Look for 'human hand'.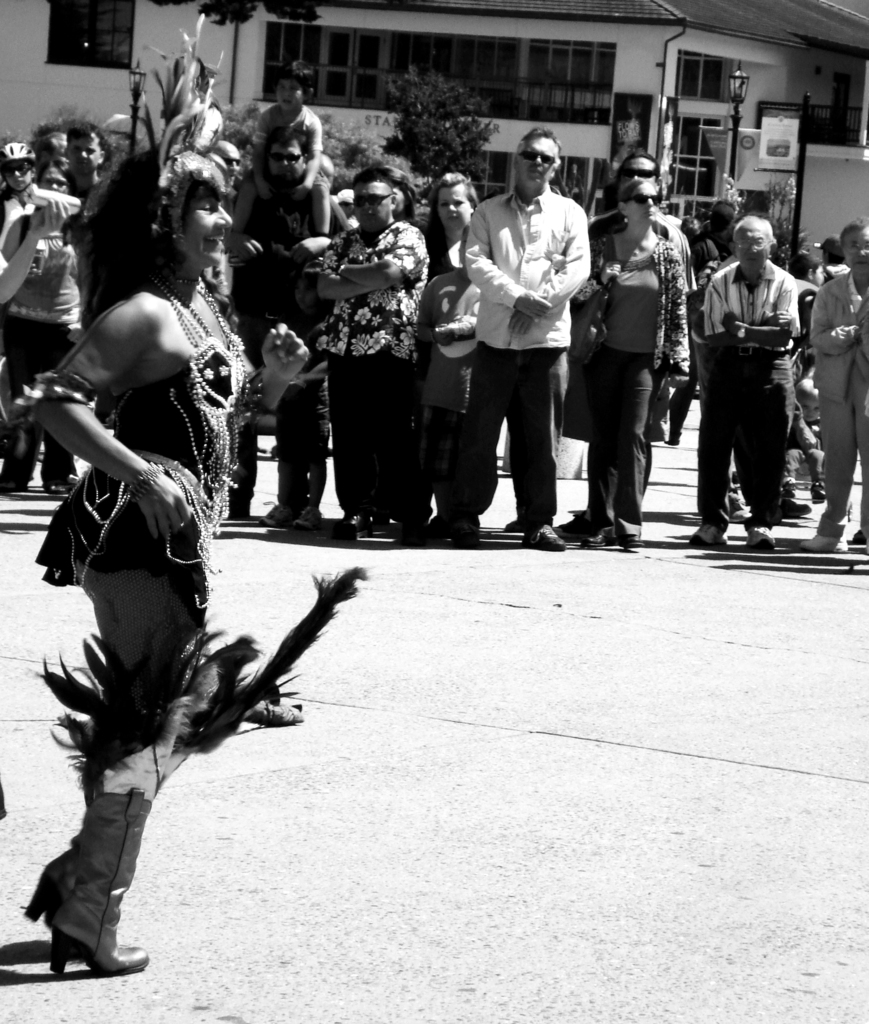
Found: <bbox>222, 230, 264, 259</bbox>.
